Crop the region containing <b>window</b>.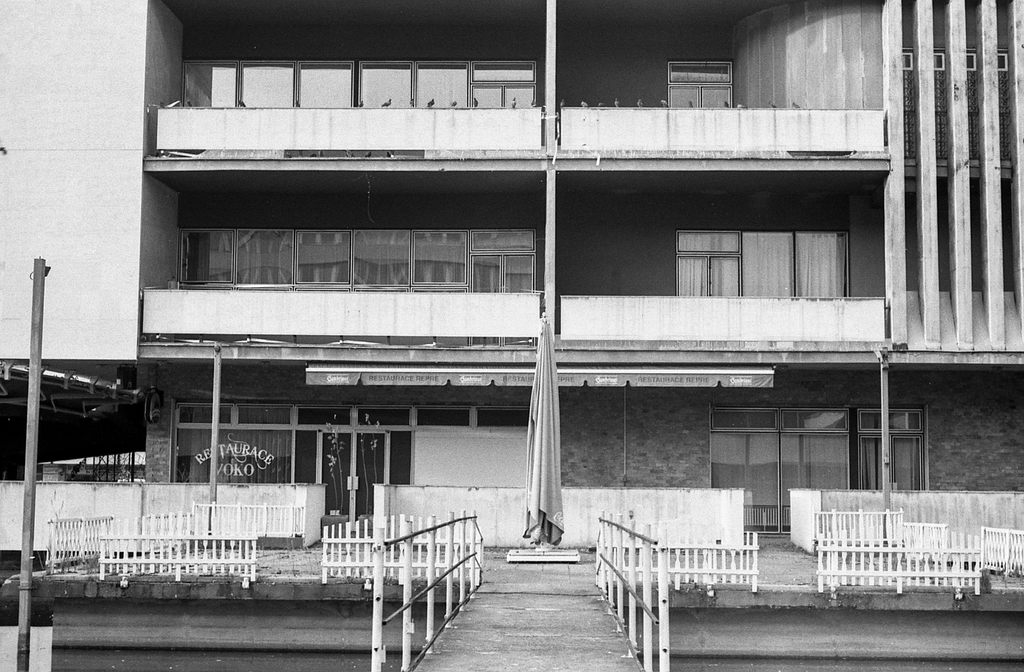
Crop region: 353/409/415/429.
